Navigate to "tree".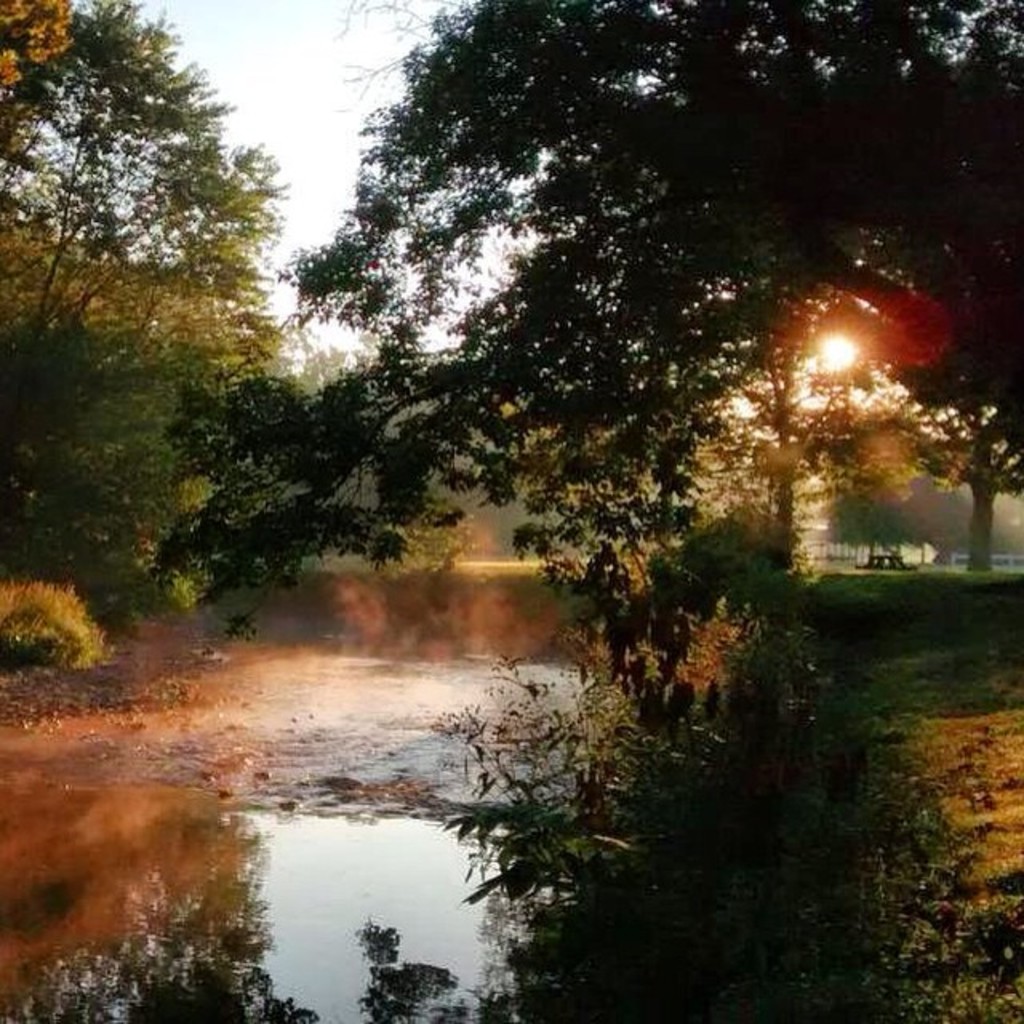
Navigation target: (left=933, top=384, right=1022, bottom=566).
